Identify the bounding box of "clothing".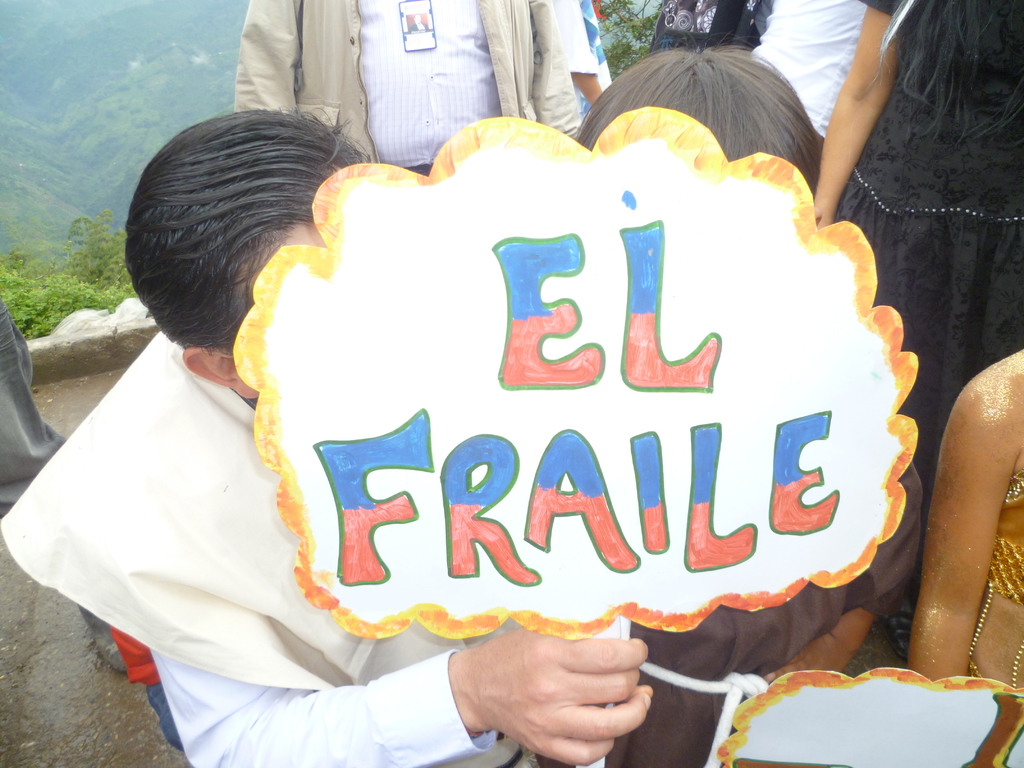
region(0, 330, 633, 767).
